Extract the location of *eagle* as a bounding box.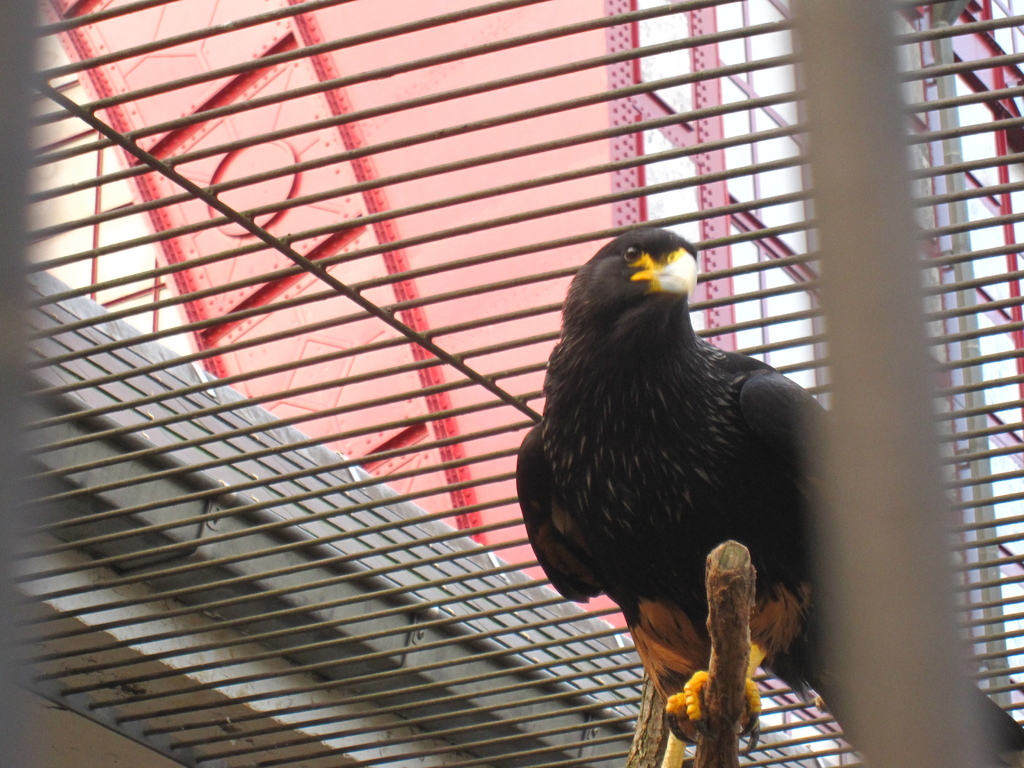
rect(514, 223, 844, 756).
